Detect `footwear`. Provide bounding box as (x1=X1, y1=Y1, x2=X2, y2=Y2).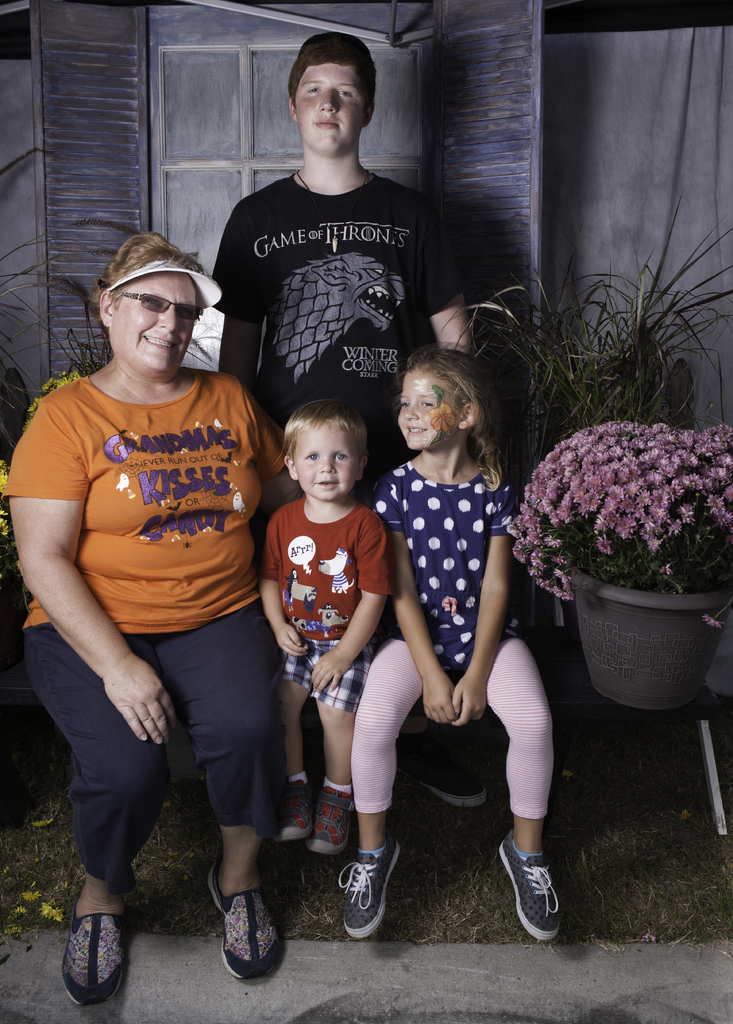
(x1=310, y1=784, x2=370, y2=854).
